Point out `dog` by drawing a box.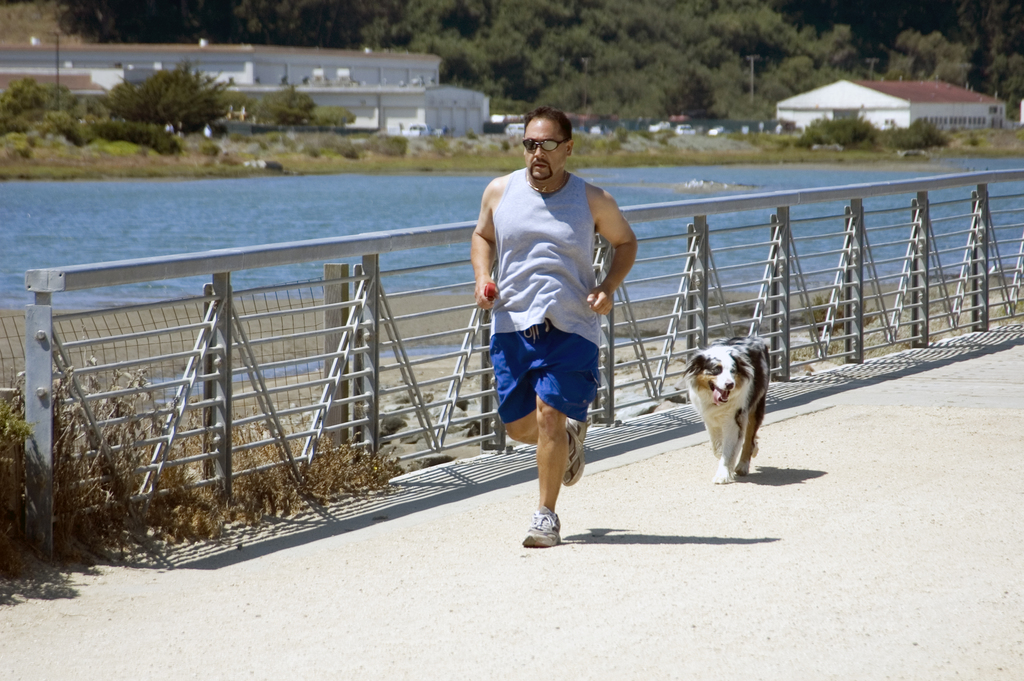
678/334/774/486.
